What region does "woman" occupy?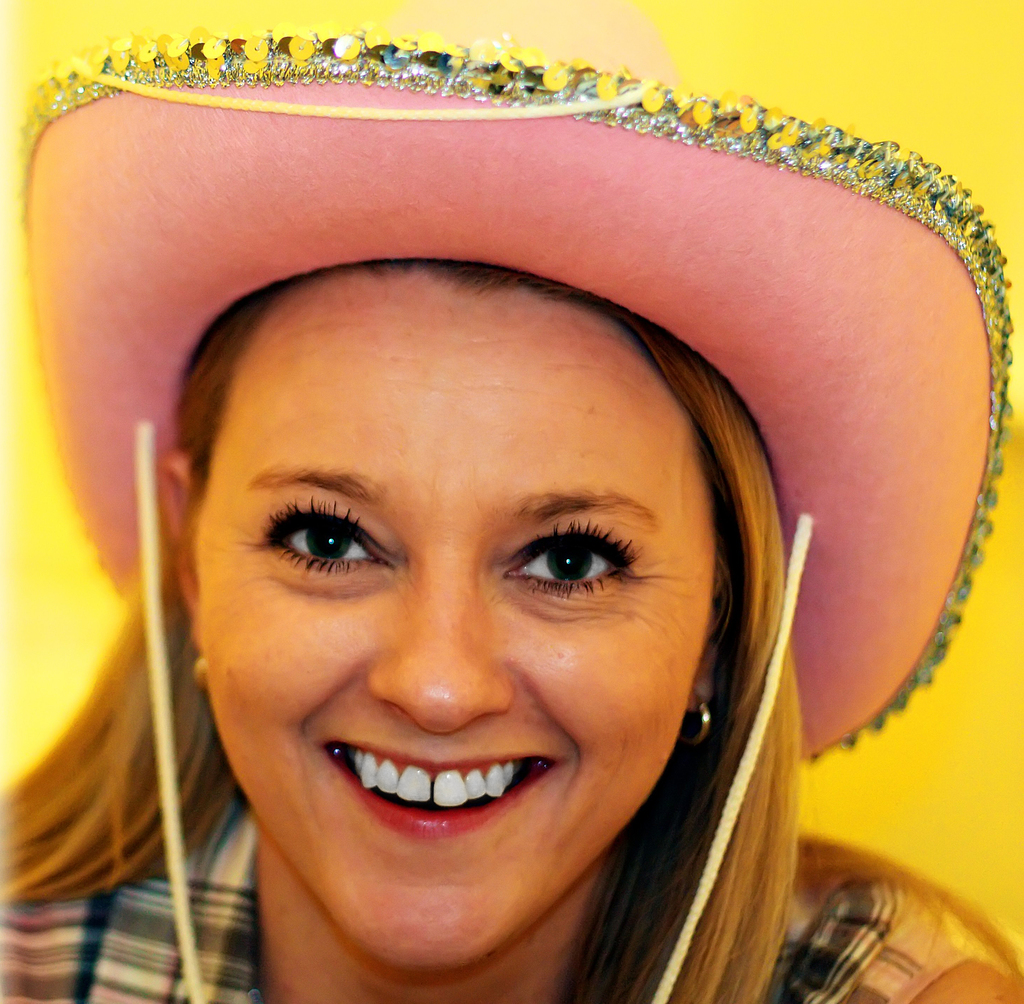
<box>0,222,1023,1003</box>.
